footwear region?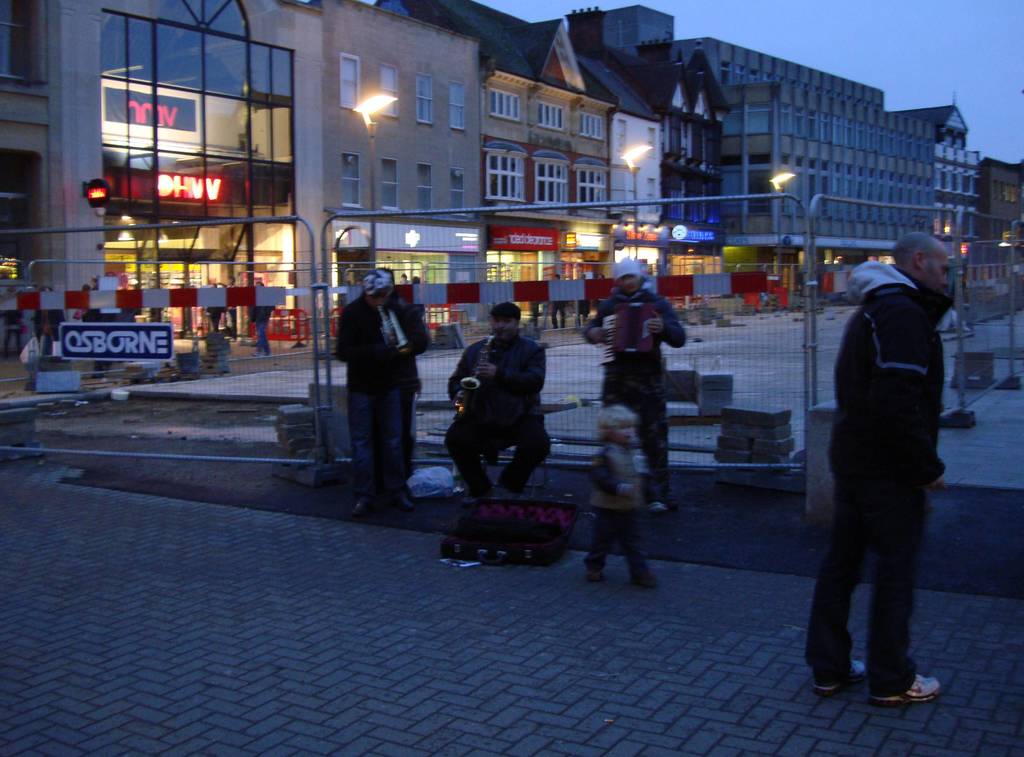
<bbox>632, 573, 658, 588</bbox>
